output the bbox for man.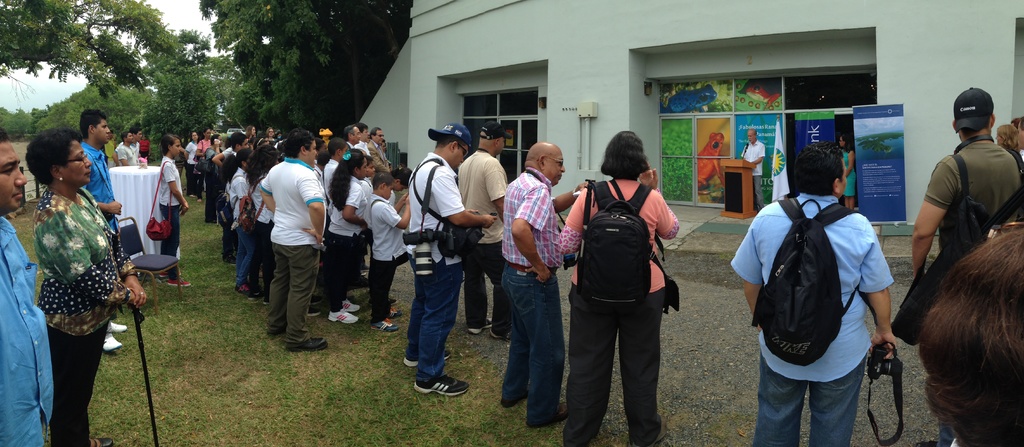
pyautogui.locateOnScreen(727, 142, 895, 446).
